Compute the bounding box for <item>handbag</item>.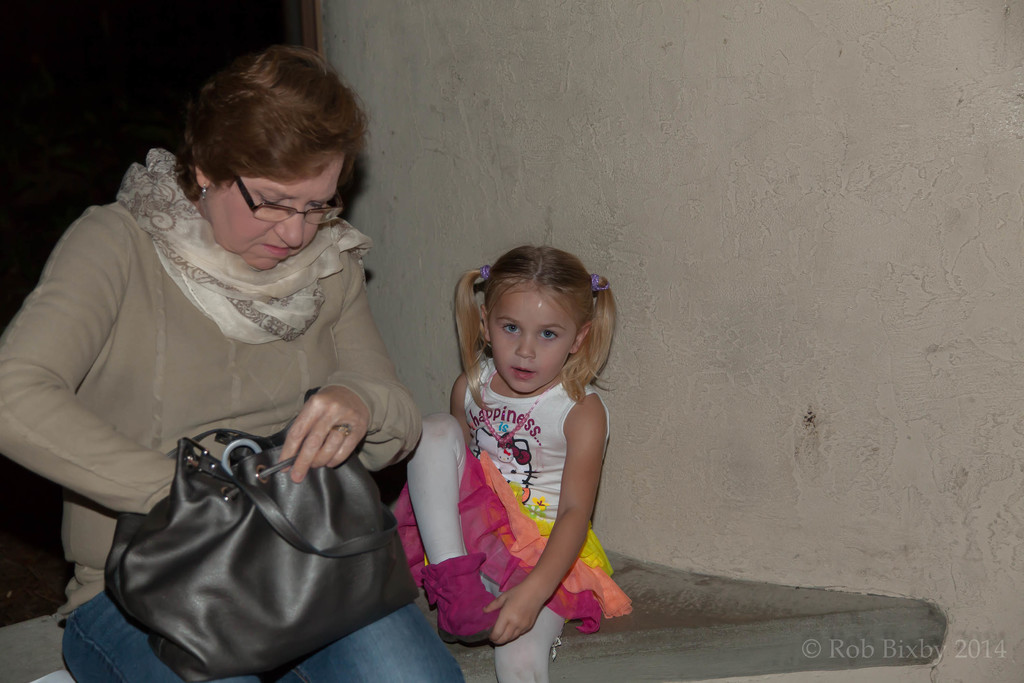
(x1=102, y1=385, x2=421, y2=682).
